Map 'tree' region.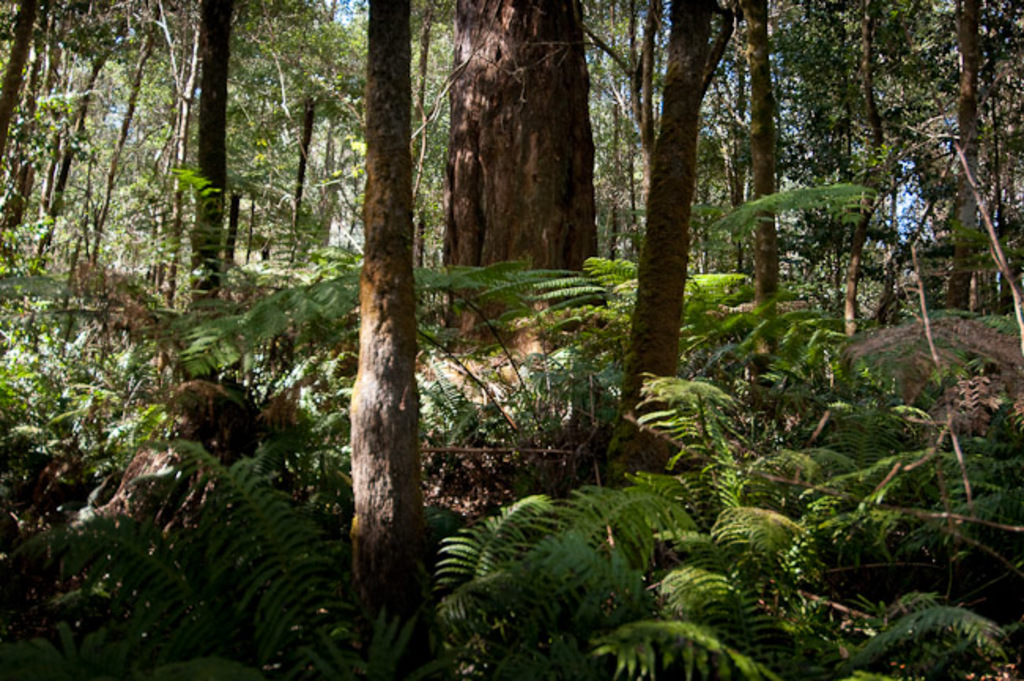
Mapped to 0,0,1022,679.
